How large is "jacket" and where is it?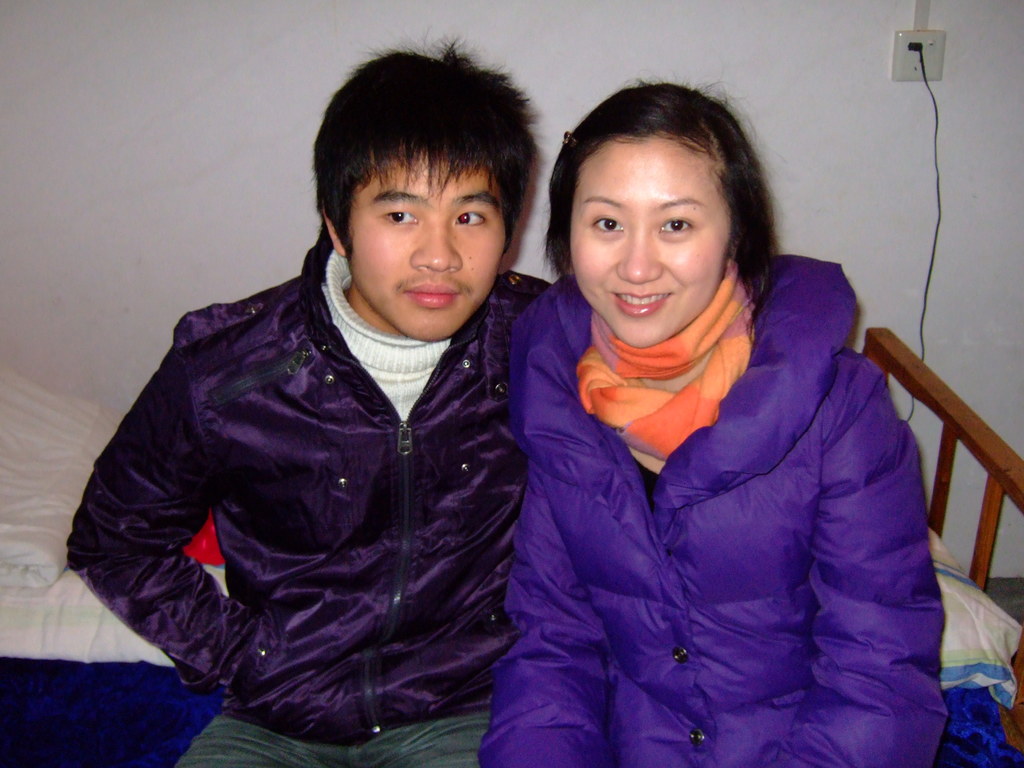
Bounding box: (72, 221, 570, 729).
